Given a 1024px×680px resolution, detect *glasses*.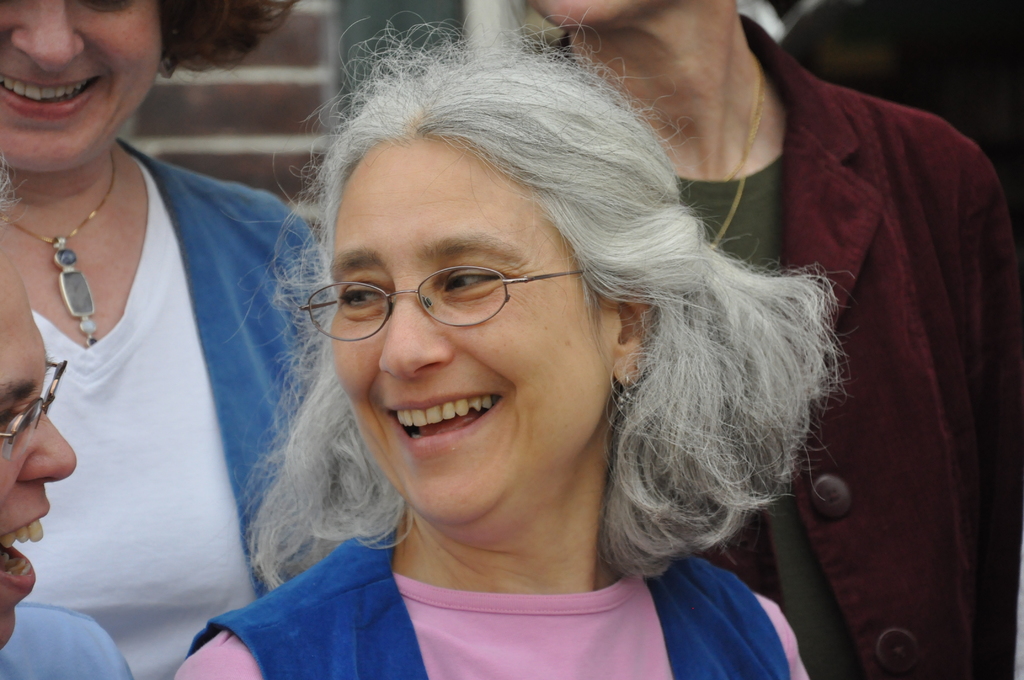
Rect(0, 359, 68, 465).
